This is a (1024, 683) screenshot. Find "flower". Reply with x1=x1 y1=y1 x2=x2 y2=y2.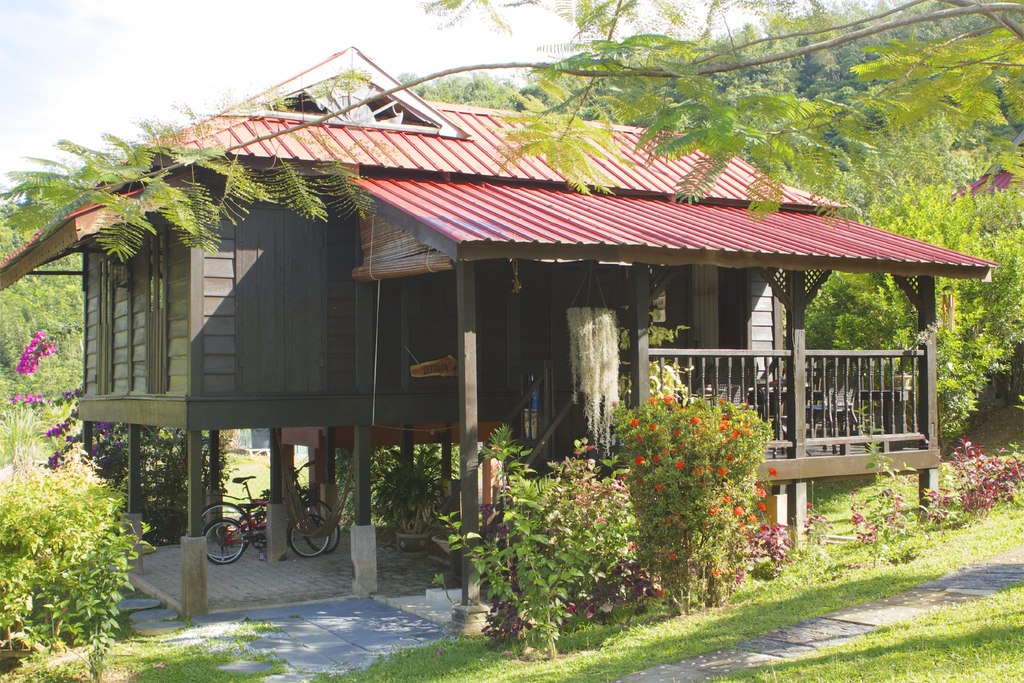
x1=719 y1=397 x2=728 y2=407.
